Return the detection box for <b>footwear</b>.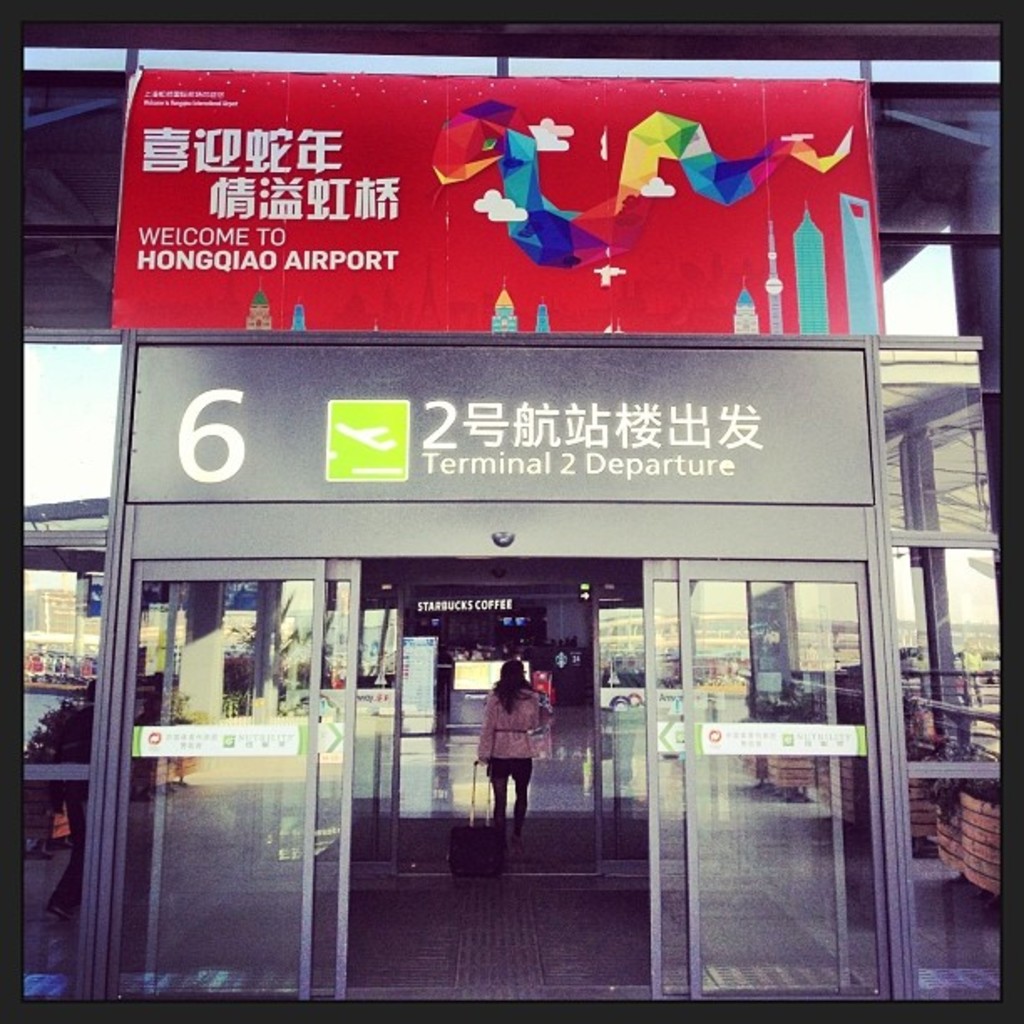
[x1=489, y1=823, x2=504, y2=833].
